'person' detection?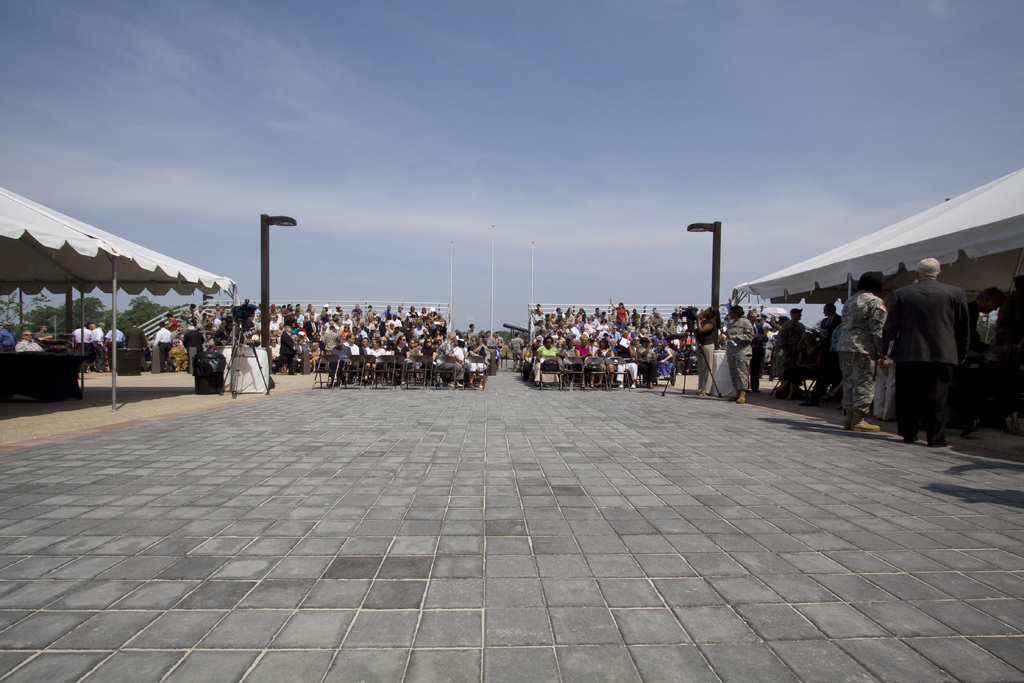
select_region(722, 303, 758, 407)
